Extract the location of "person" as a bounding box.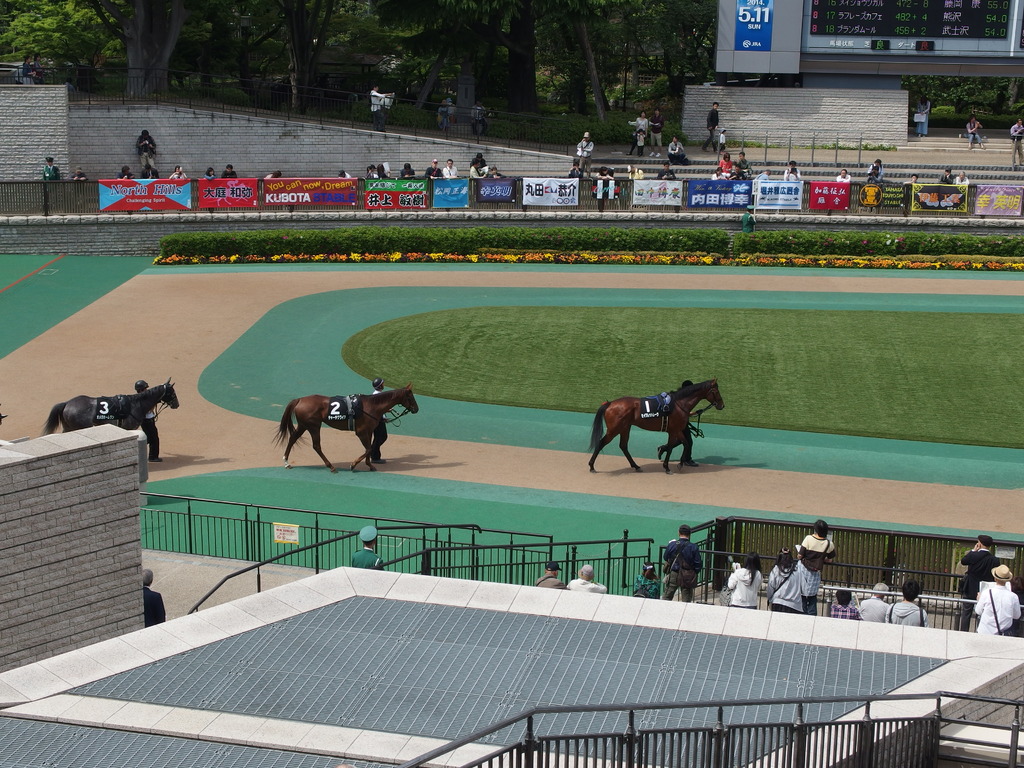
pyautogui.locateOnScreen(143, 568, 167, 621).
